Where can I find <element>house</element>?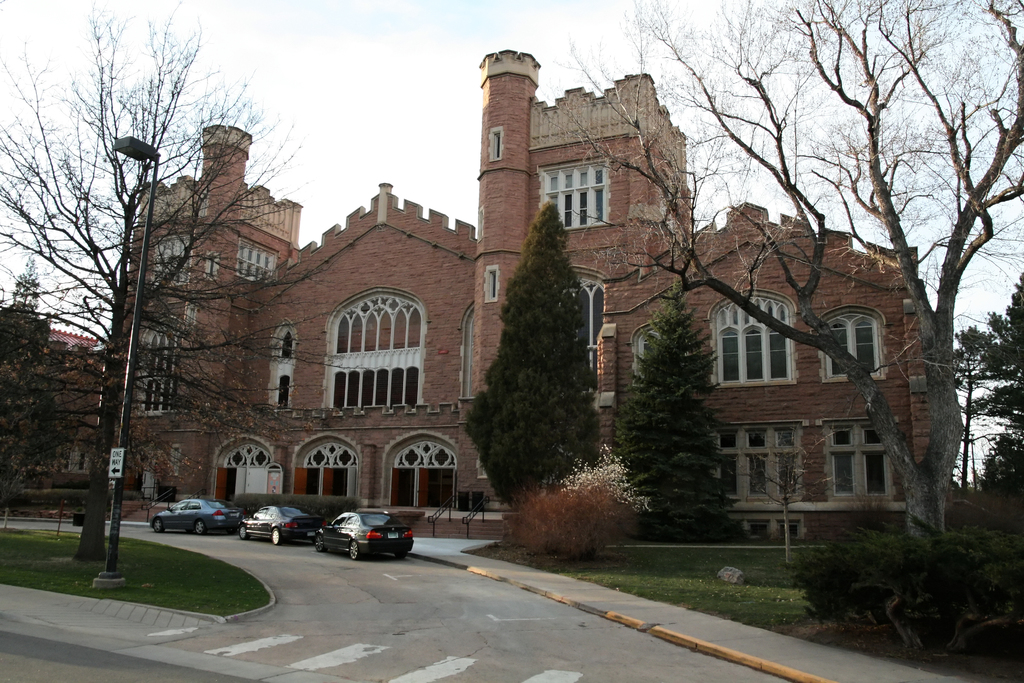
You can find it at left=110, top=38, right=959, bottom=559.
